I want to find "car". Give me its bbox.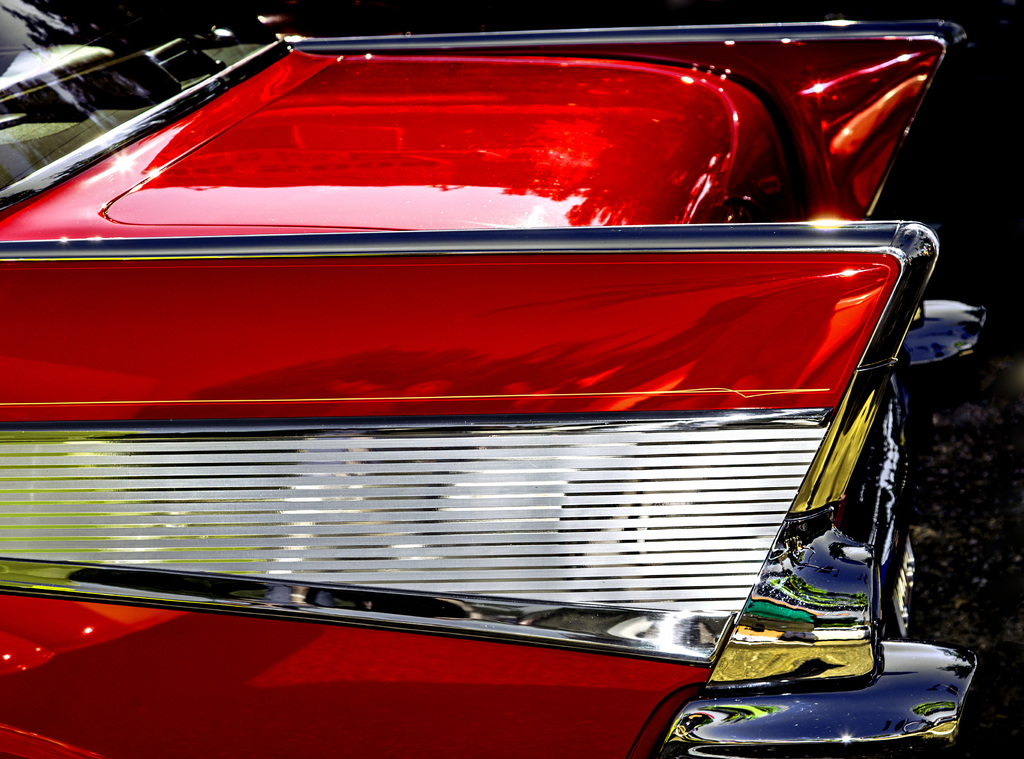
{"x1": 0, "y1": 0, "x2": 988, "y2": 758}.
